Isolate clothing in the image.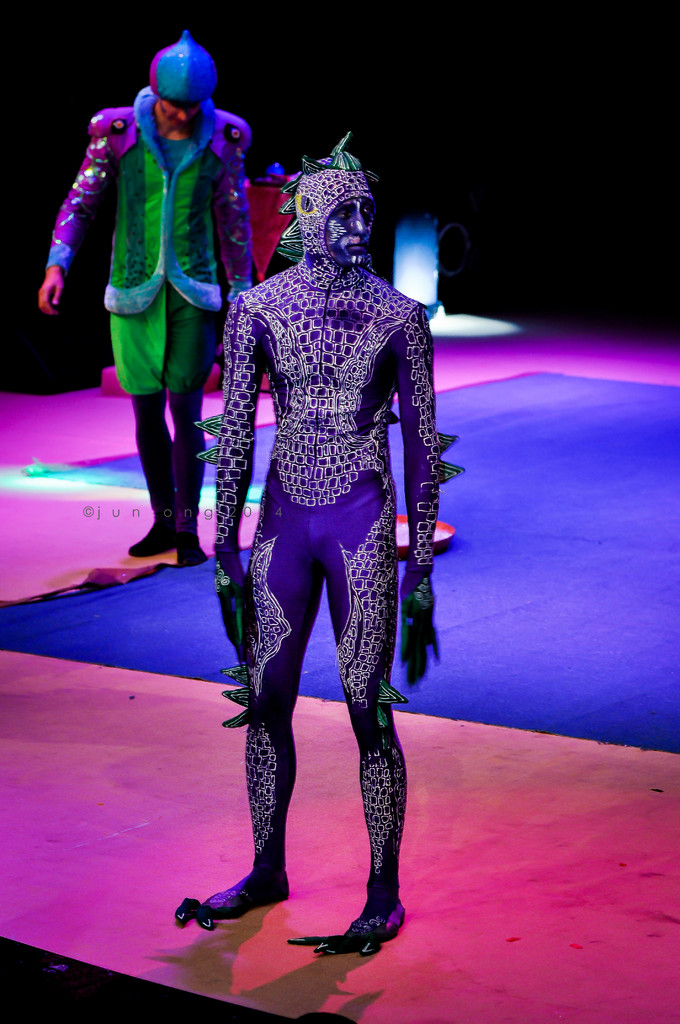
Isolated region: crop(205, 185, 441, 831).
